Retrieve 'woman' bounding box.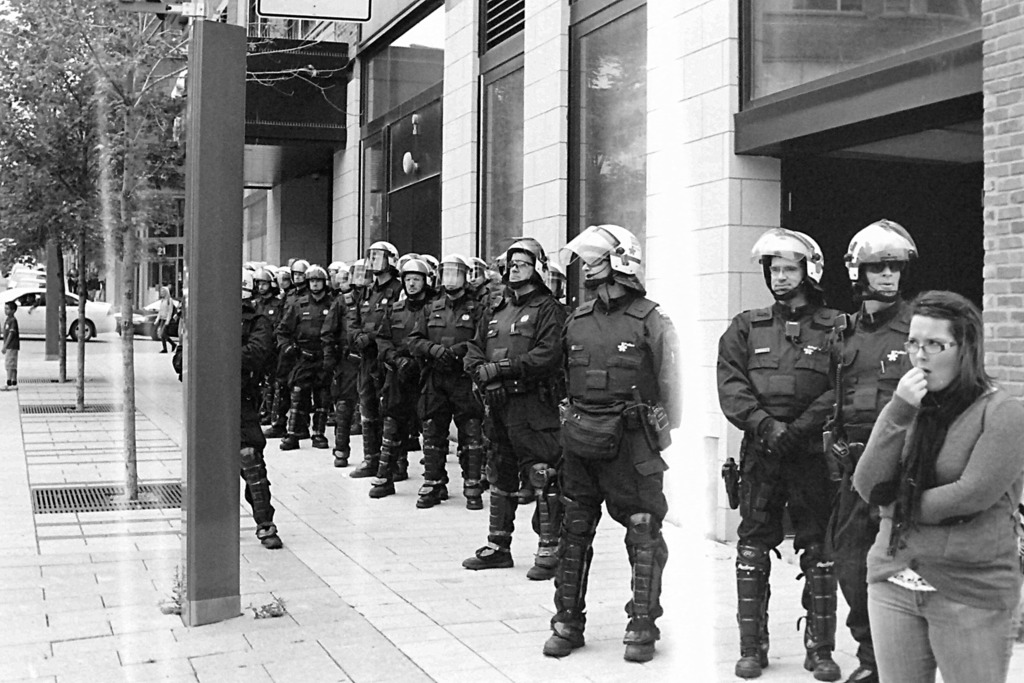
Bounding box: l=844, t=267, r=1014, b=670.
